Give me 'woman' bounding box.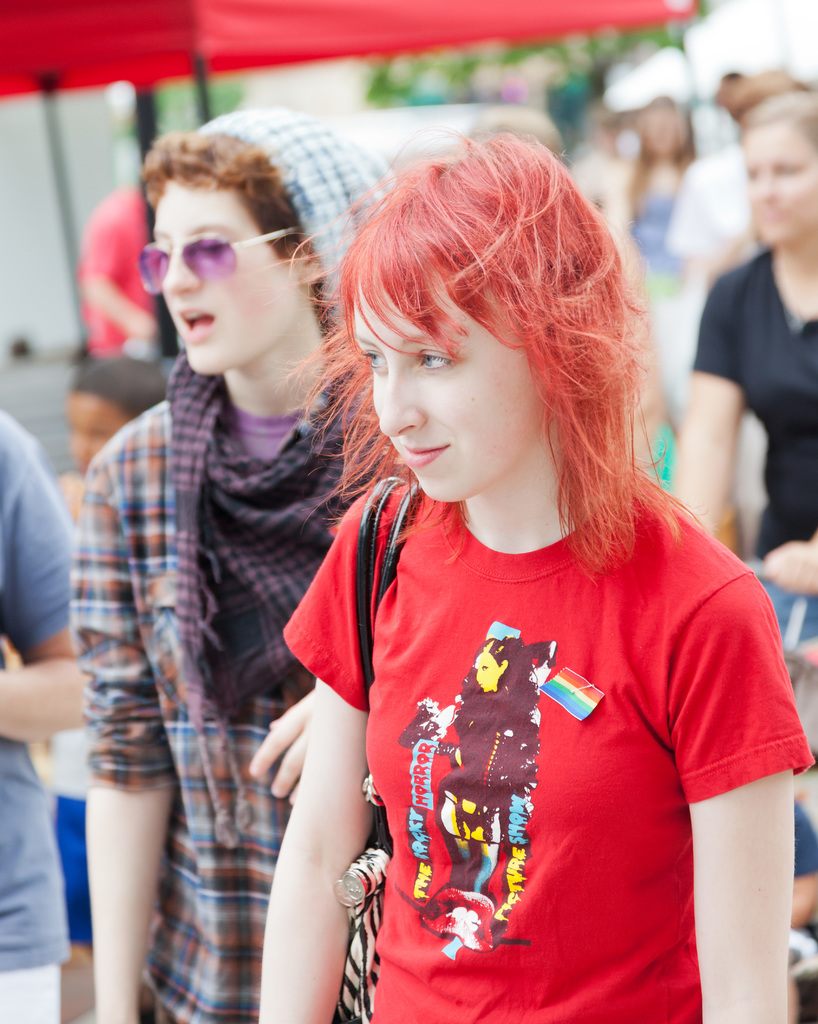
box(252, 127, 817, 1023).
